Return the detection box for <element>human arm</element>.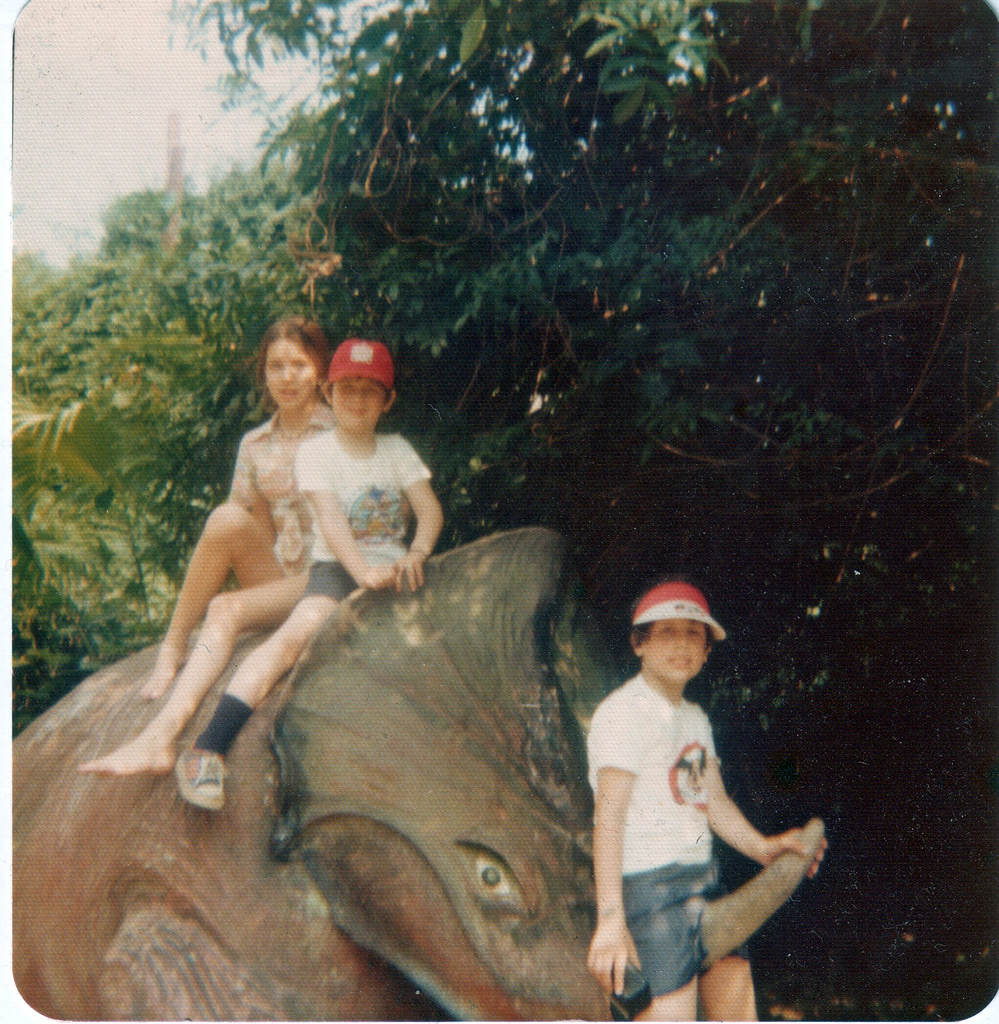
(left=293, top=444, right=398, bottom=587).
